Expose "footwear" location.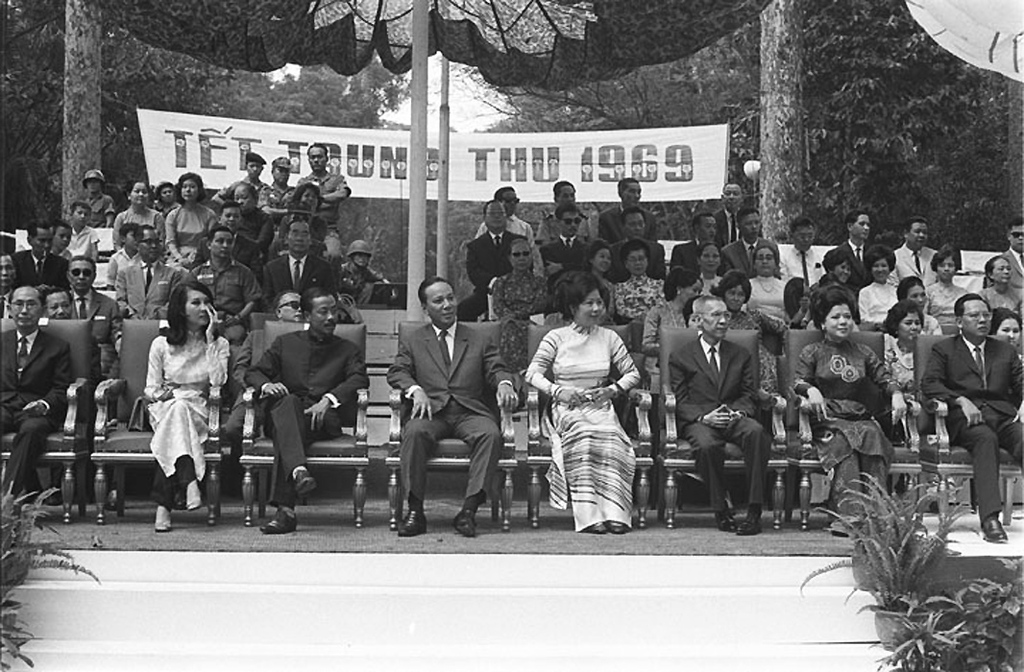
Exposed at <bbox>184, 479, 208, 513</bbox>.
